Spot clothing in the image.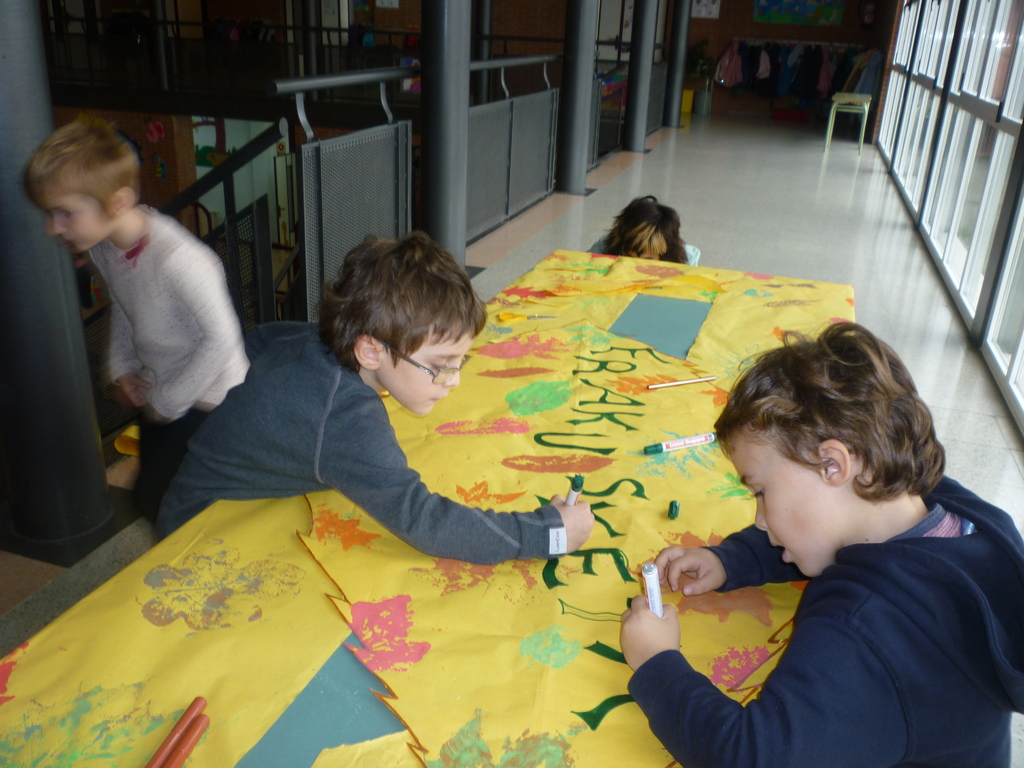
clothing found at [627,452,1016,760].
